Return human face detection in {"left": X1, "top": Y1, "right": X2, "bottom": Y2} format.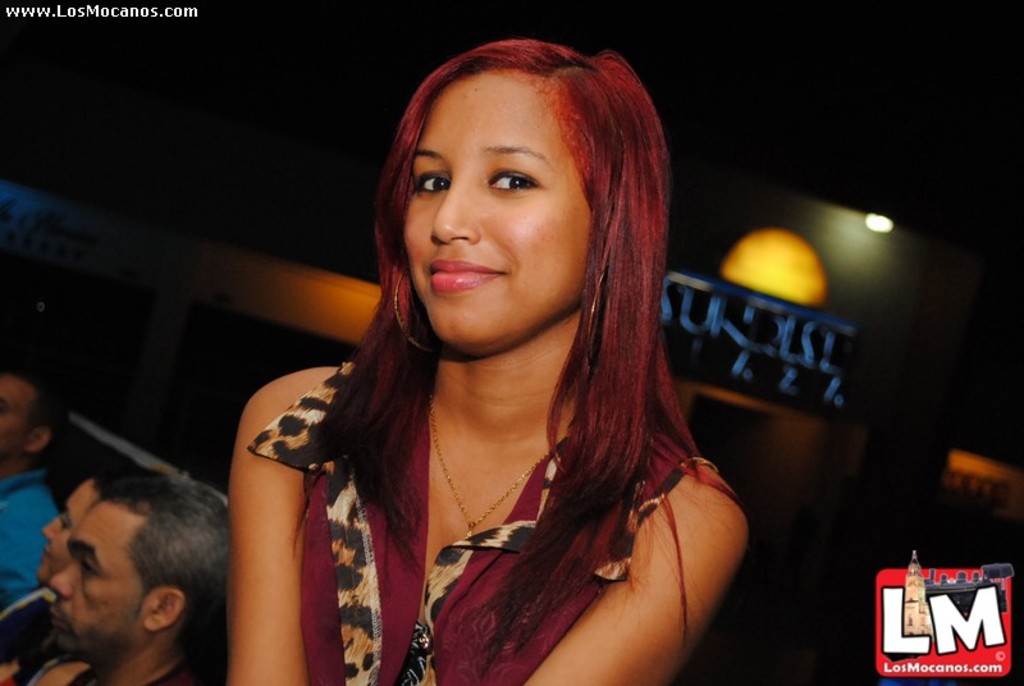
{"left": 403, "top": 76, "right": 594, "bottom": 348}.
